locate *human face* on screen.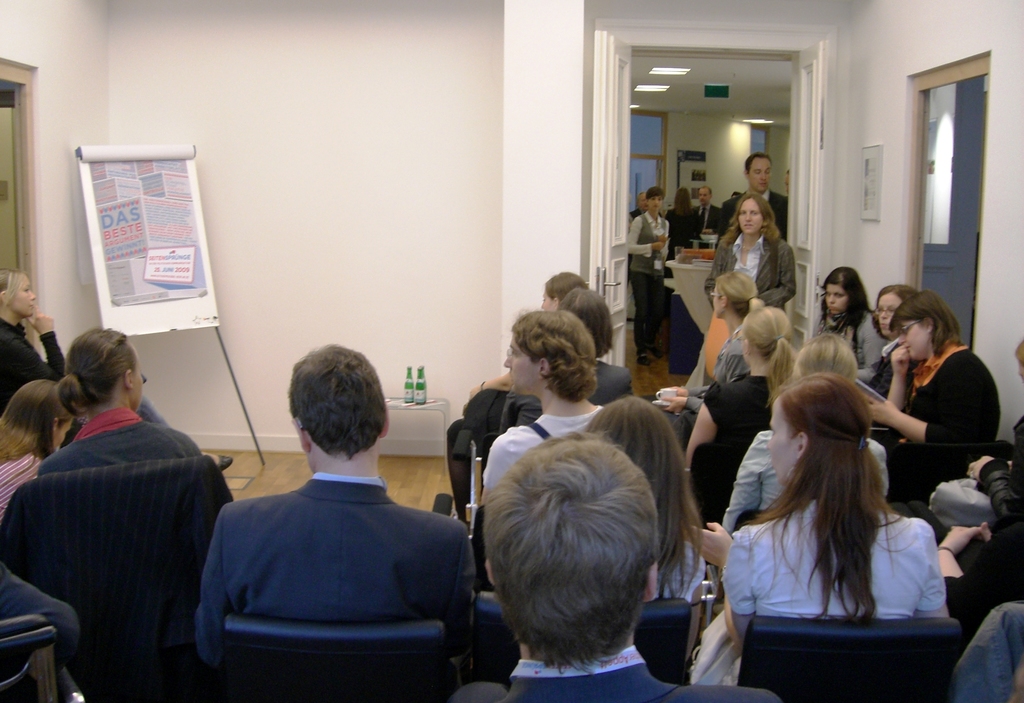
On screen at select_region(824, 284, 848, 310).
